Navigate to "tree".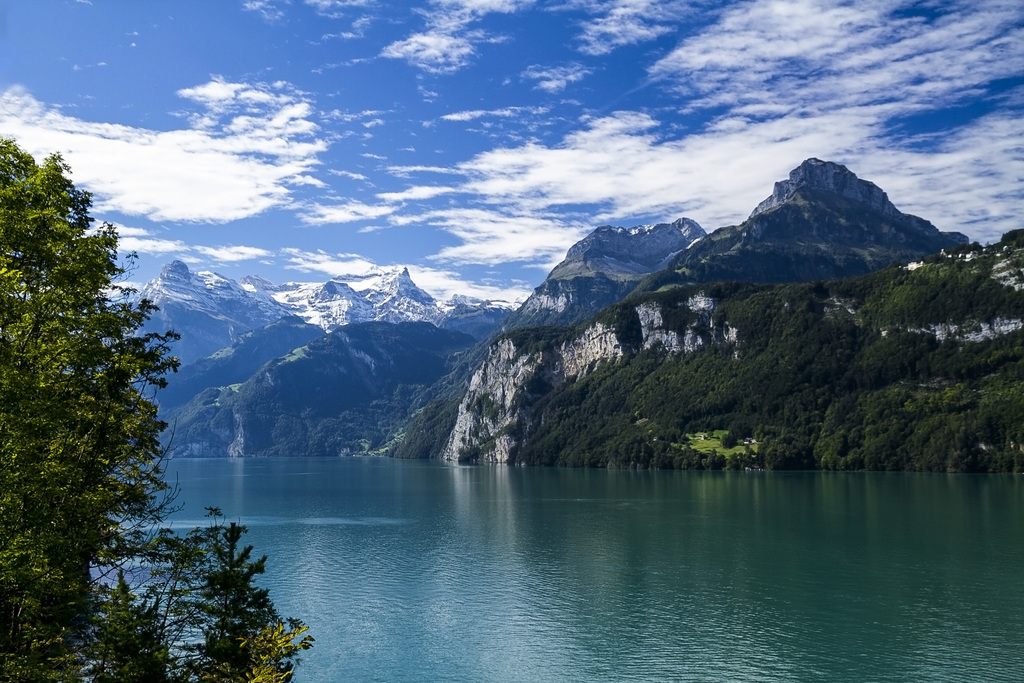
Navigation target: box(12, 141, 189, 641).
